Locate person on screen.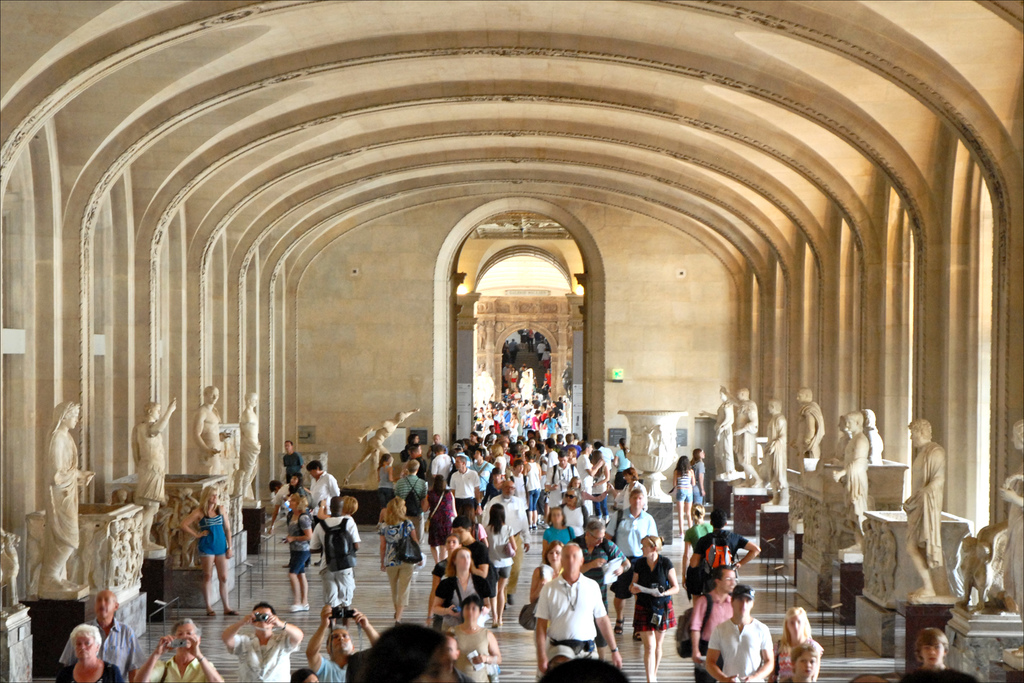
On screen at 303:596:383:682.
